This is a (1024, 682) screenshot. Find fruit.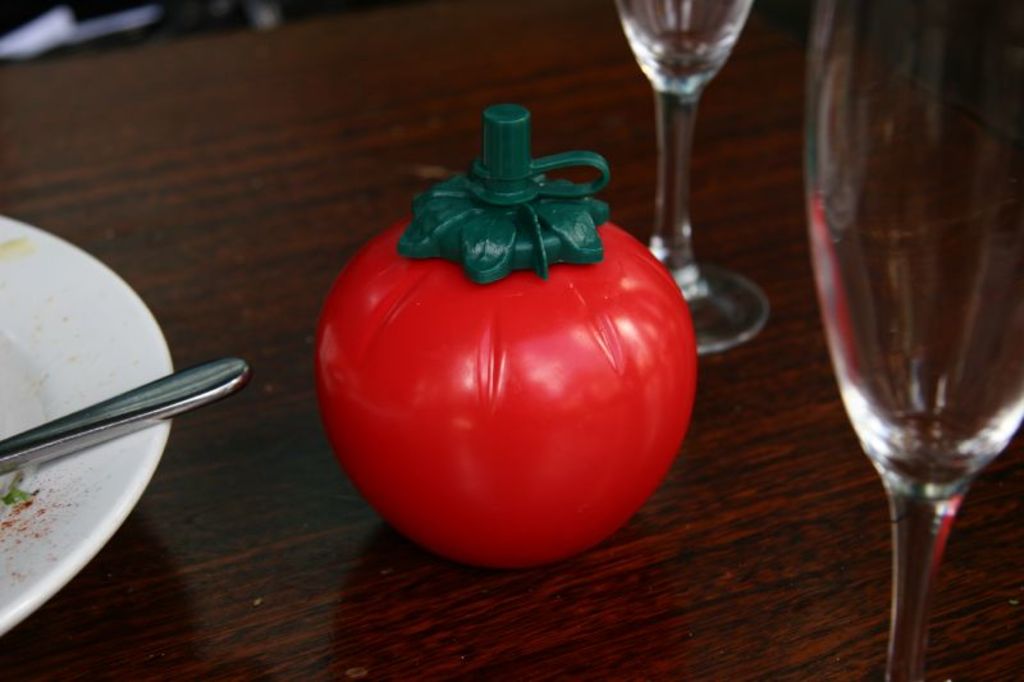
Bounding box: Rect(315, 171, 690, 558).
